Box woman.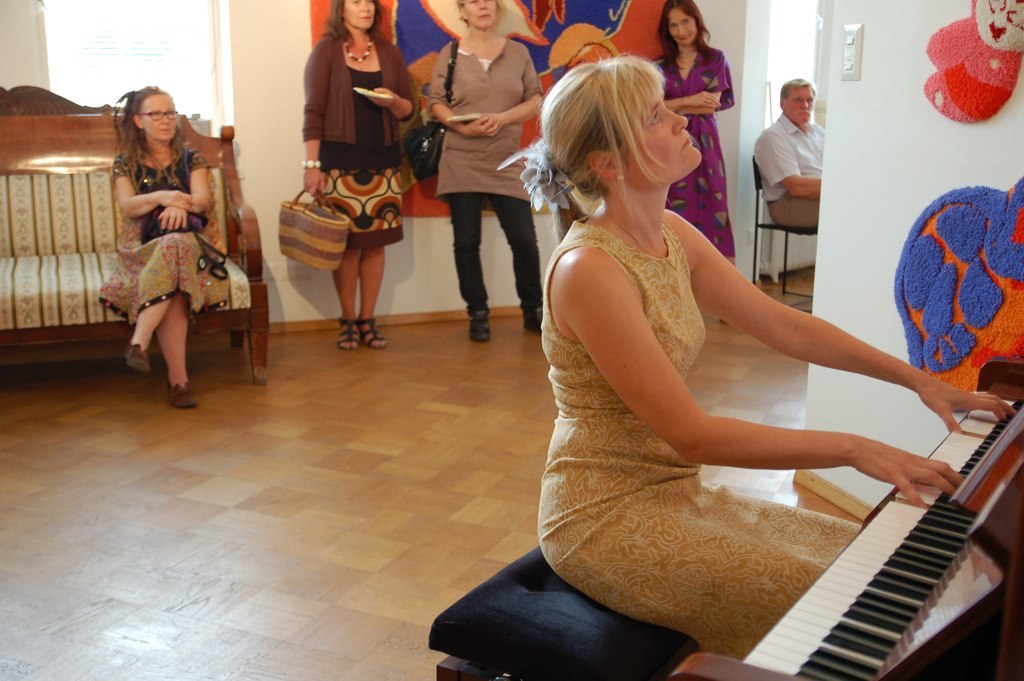
locate(647, 0, 740, 255).
